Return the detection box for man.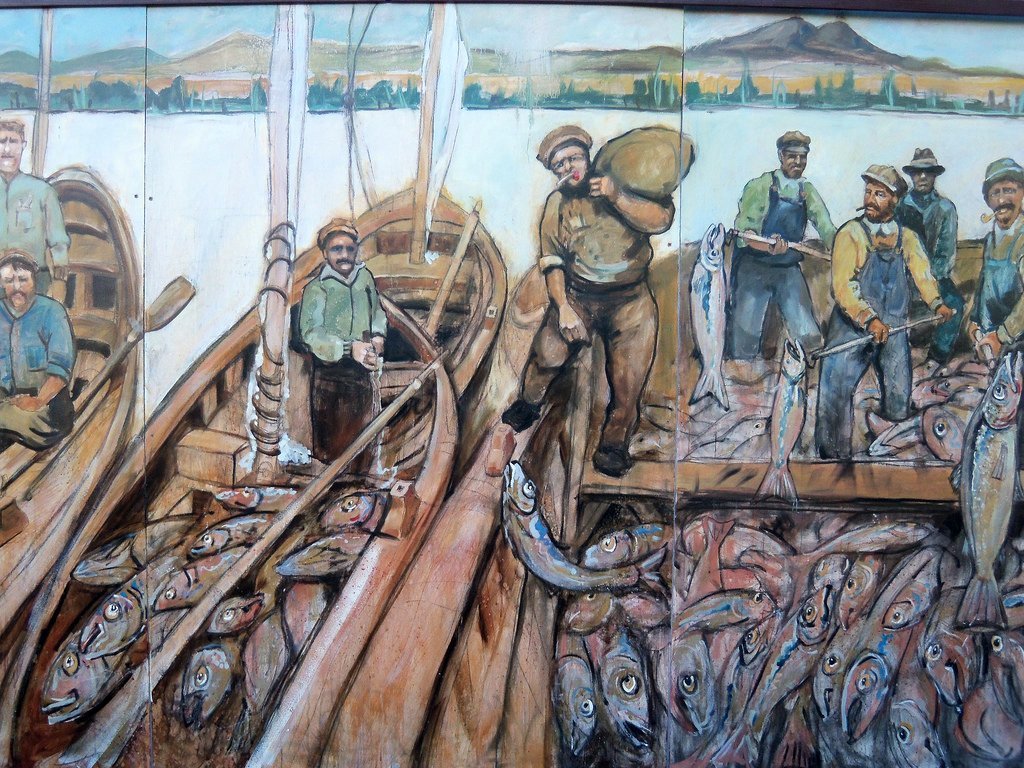
<bbox>961, 157, 1023, 357</bbox>.
